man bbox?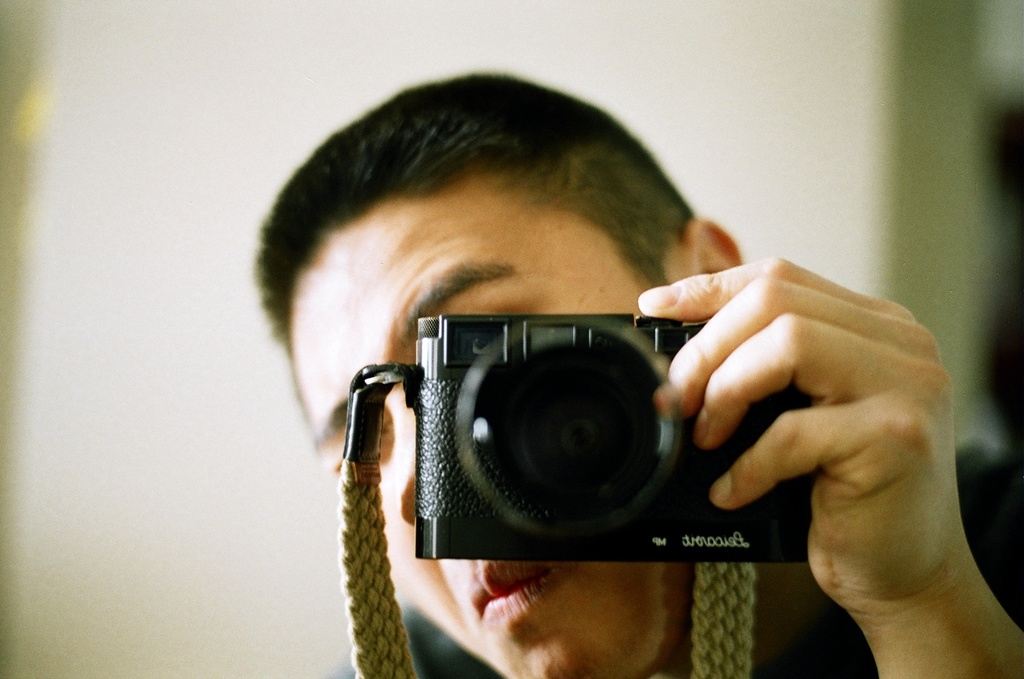
(248, 69, 1023, 678)
